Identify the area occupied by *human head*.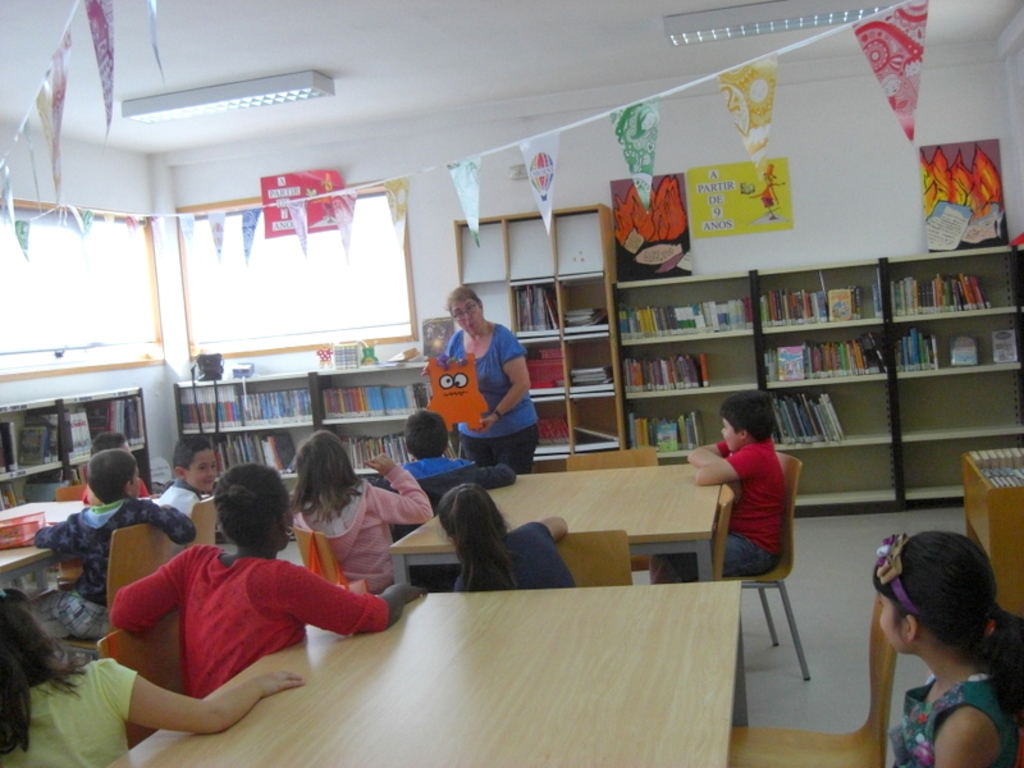
Area: [86,445,142,503].
